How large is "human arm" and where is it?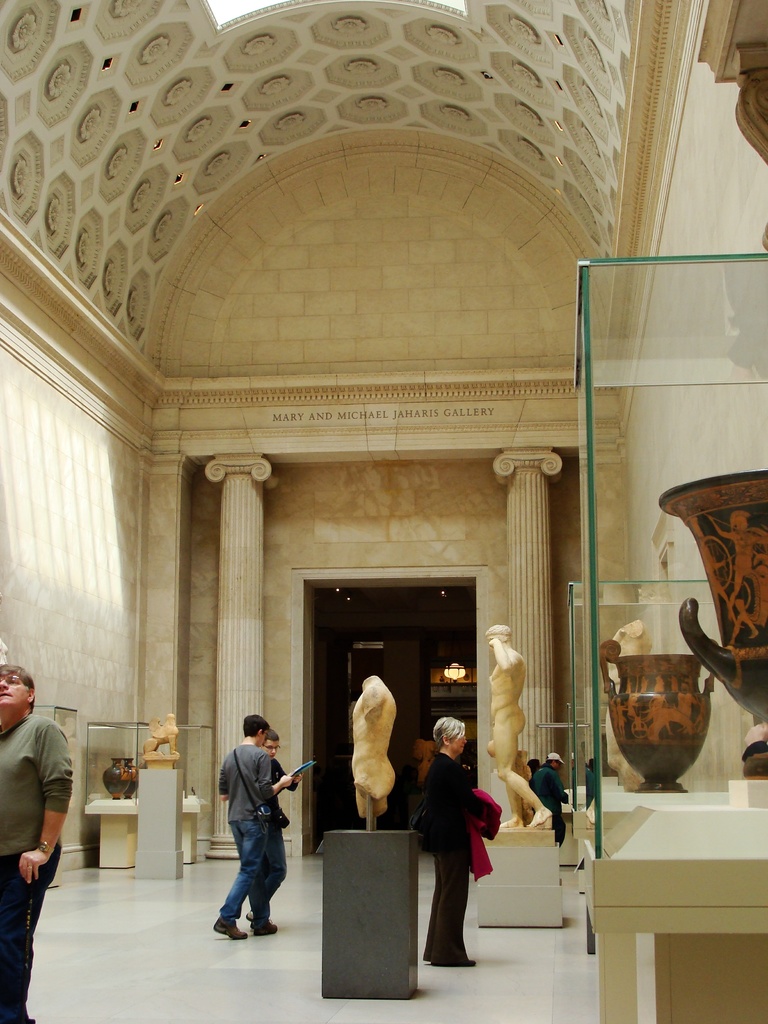
Bounding box: x1=492 y1=641 x2=513 y2=673.
